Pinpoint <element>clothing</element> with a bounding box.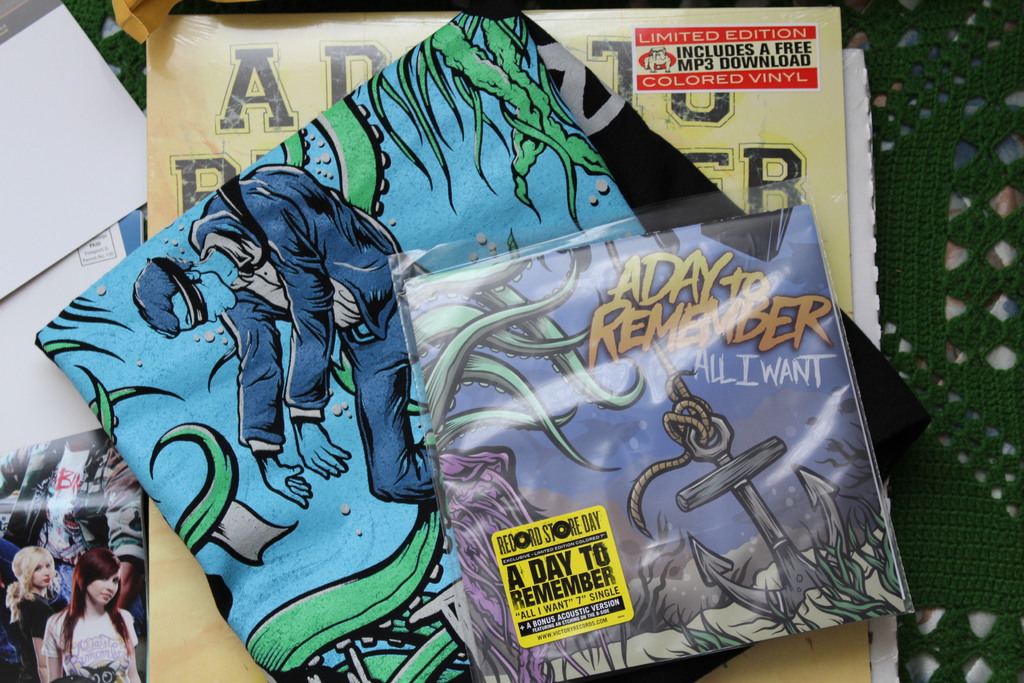
l=15, t=589, r=63, b=680.
